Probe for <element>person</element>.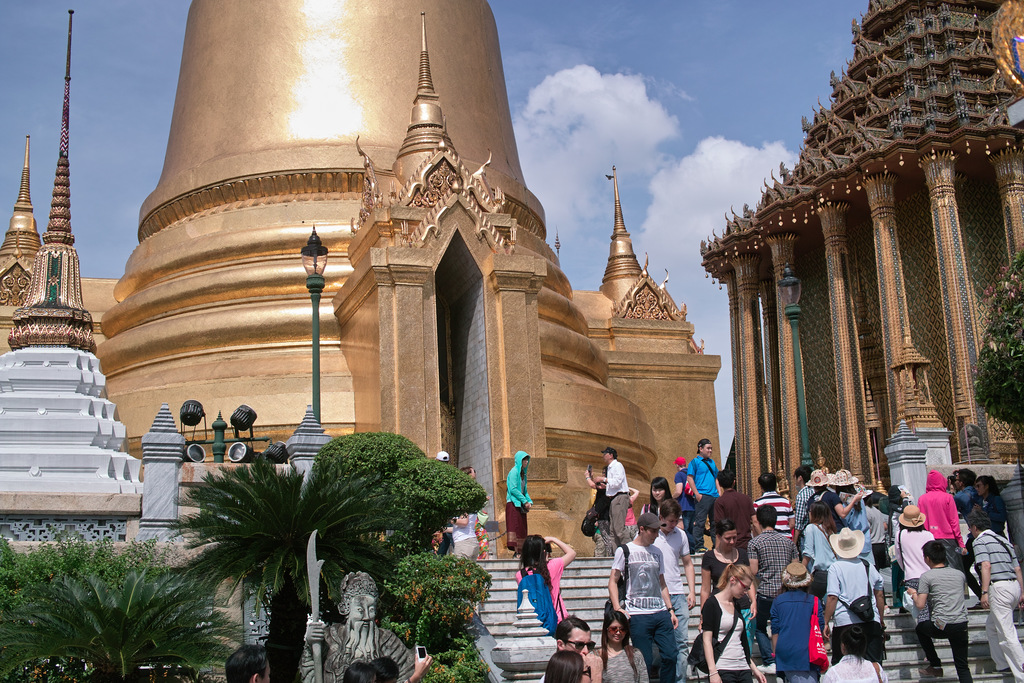
Probe result: rect(903, 536, 973, 681).
